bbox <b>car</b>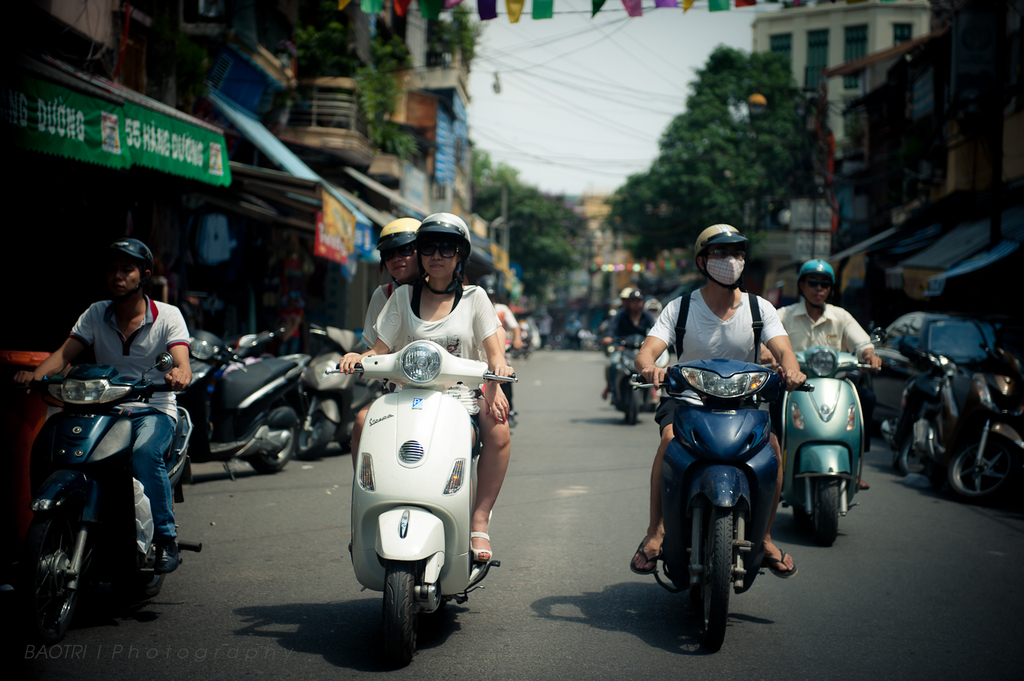
{"x1": 851, "y1": 309, "x2": 1008, "y2": 452}
